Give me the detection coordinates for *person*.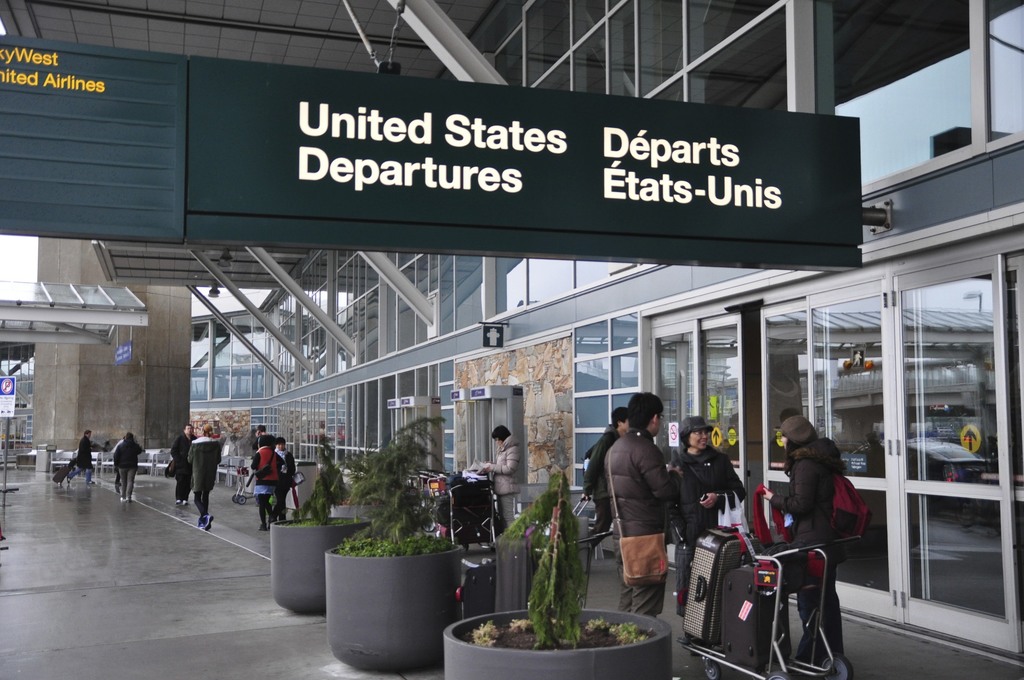
(left=473, top=426, right=521, bottom=528).
